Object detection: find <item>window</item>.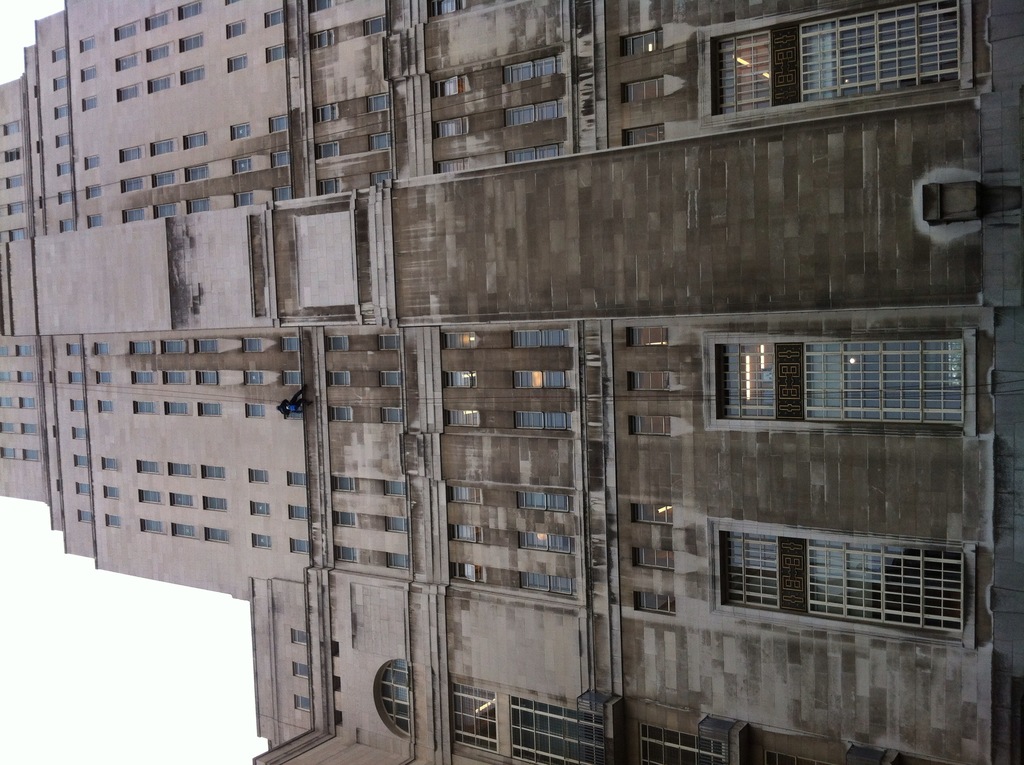
left=369, top=95, right=388, bottom=112.
